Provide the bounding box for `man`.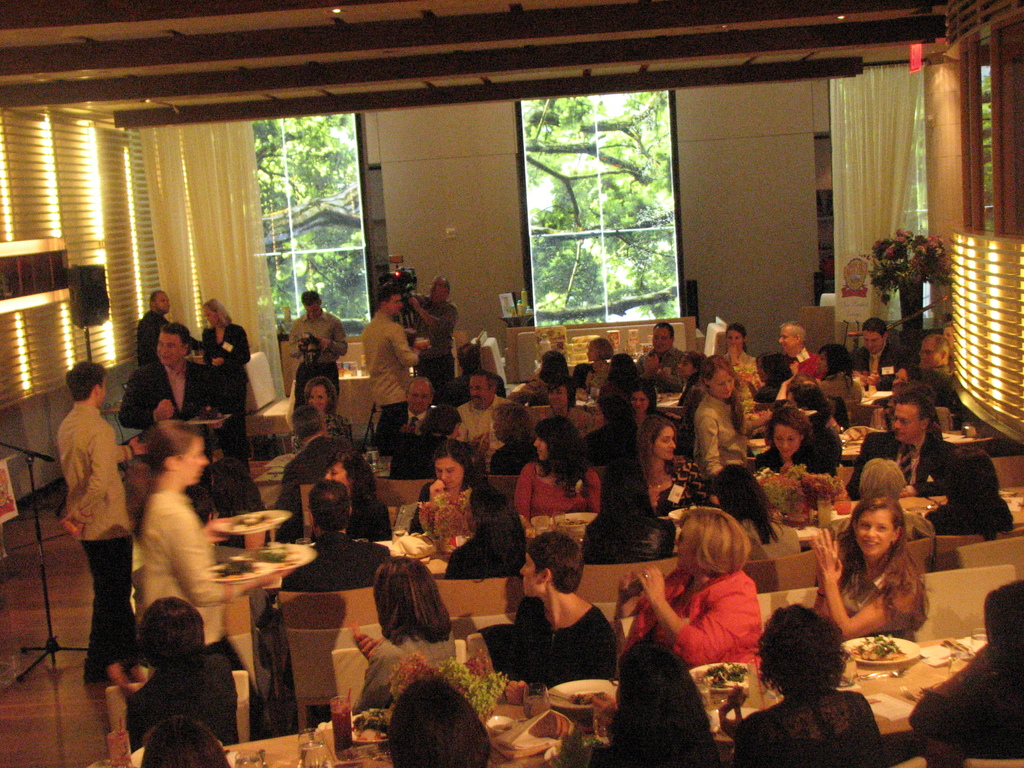
(x1=448, y1=367, x2=529, y2=449).
